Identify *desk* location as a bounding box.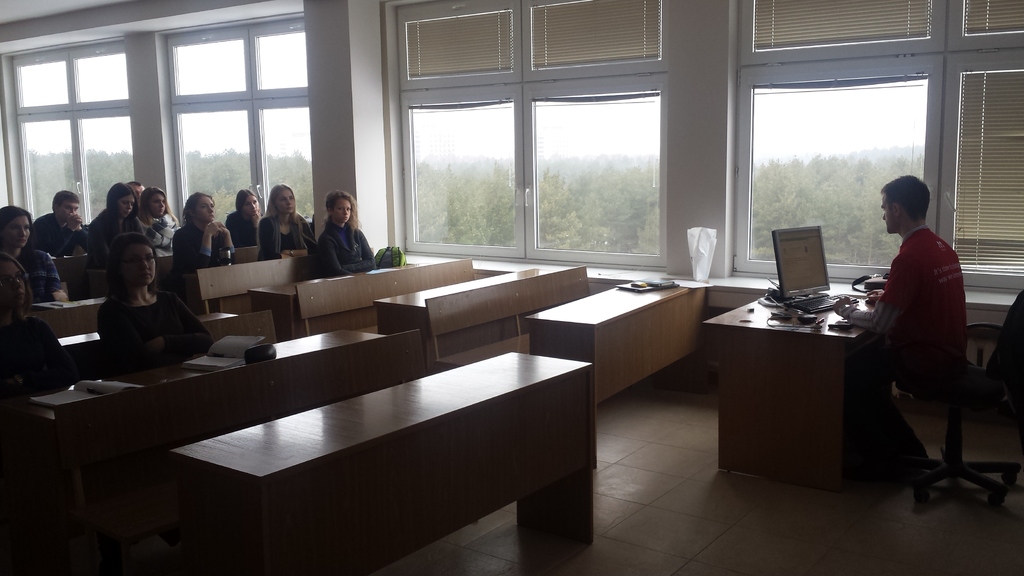
[left=364, top=266, right=569, bottom=340].
